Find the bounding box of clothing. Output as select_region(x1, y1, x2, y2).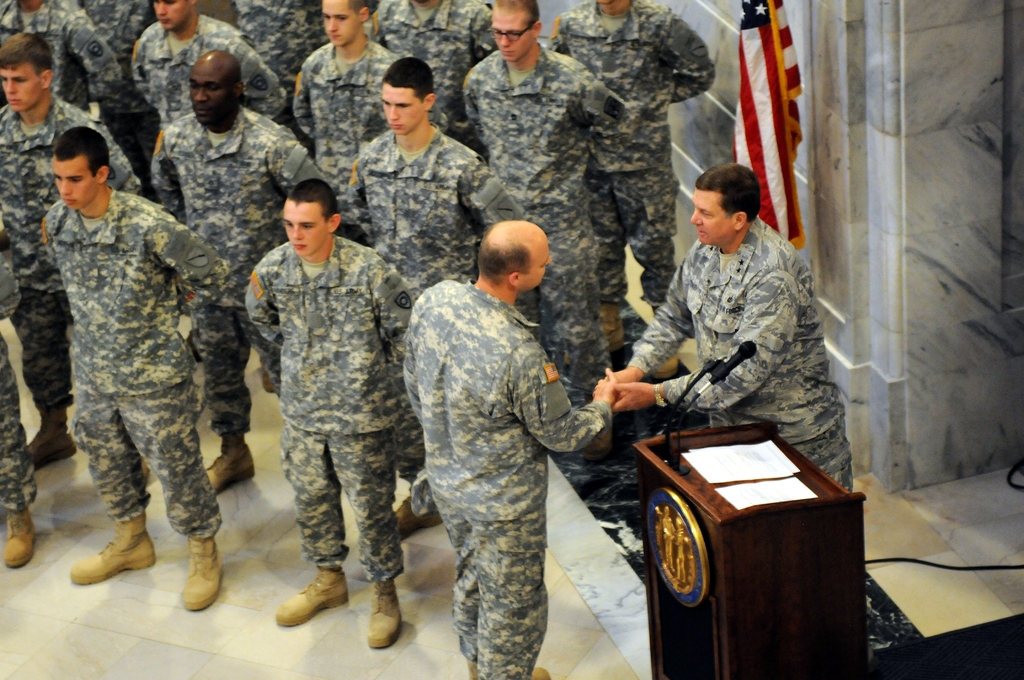
select_region(225, 0, 325, 89).
